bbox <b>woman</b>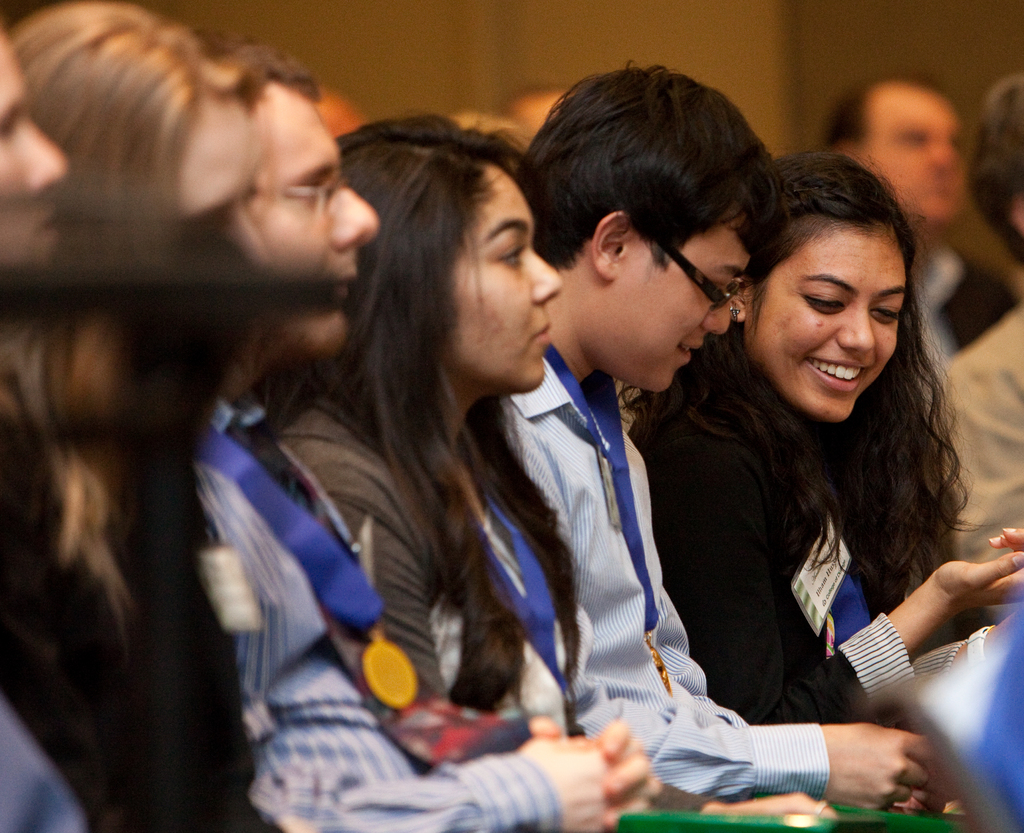
<region>643, 149, 1023, 725</region>
